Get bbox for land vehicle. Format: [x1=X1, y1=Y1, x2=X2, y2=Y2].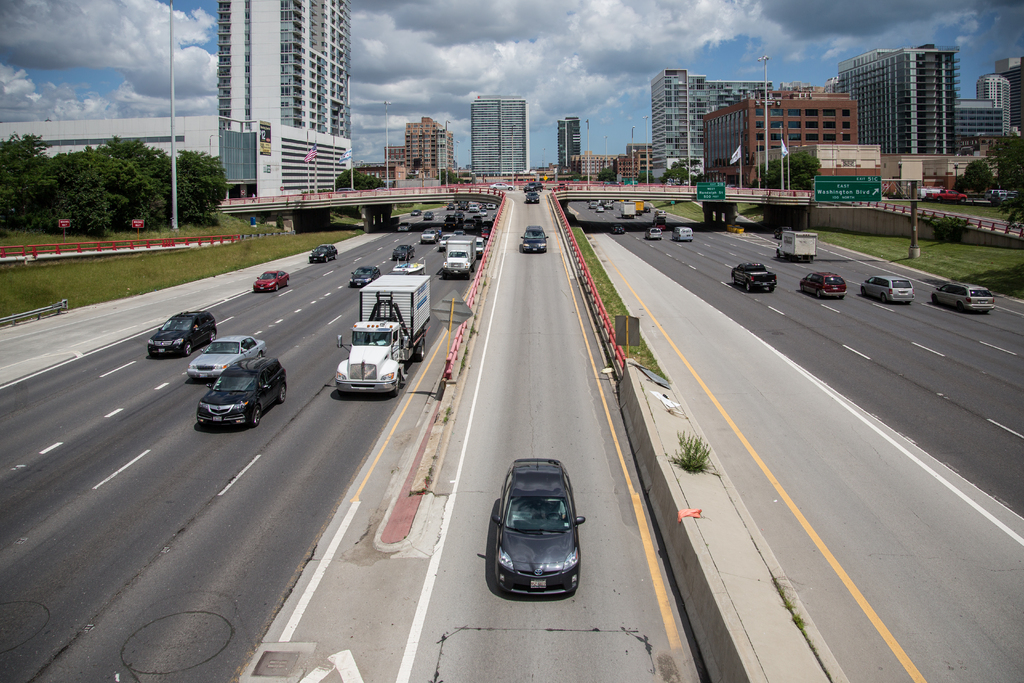
[x1=586, y1=198, x2=600, y2=211].
